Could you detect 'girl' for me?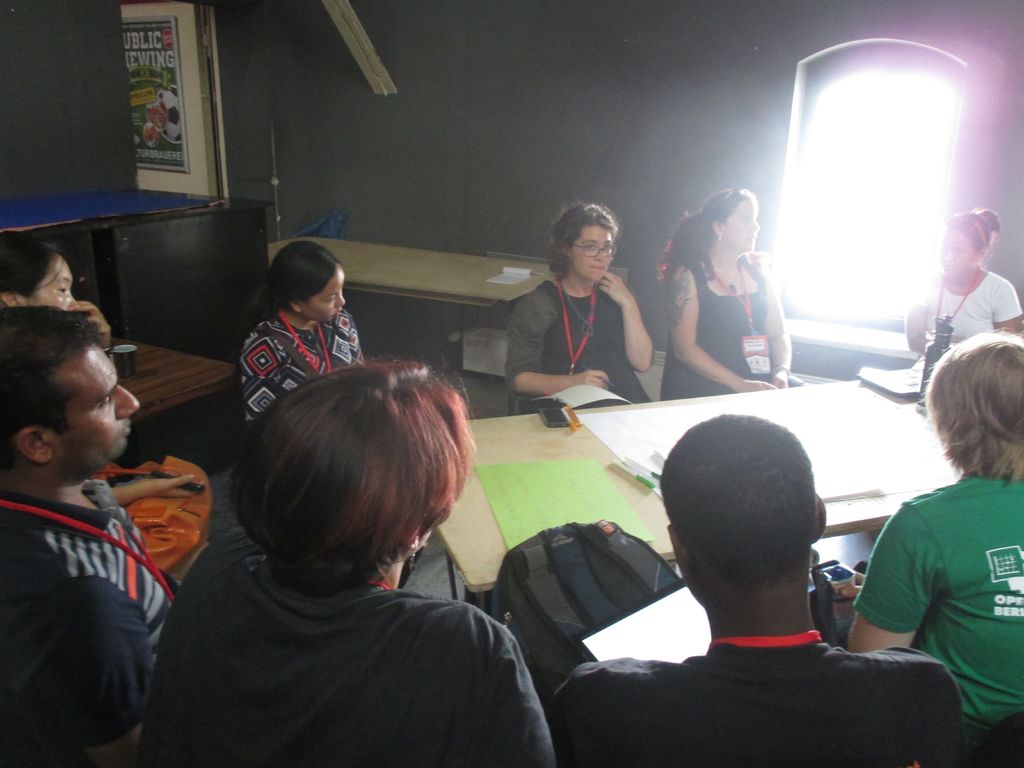
Detection result: 509:196:648:415.
